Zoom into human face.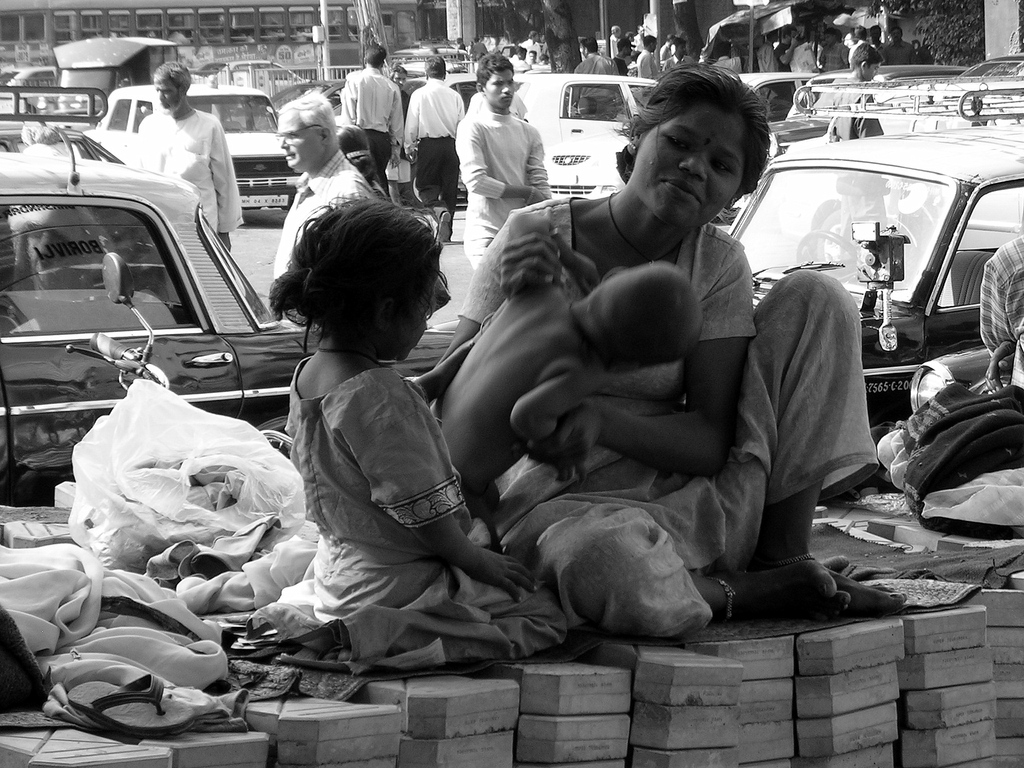
Zoom target: 483:63:520:113.
